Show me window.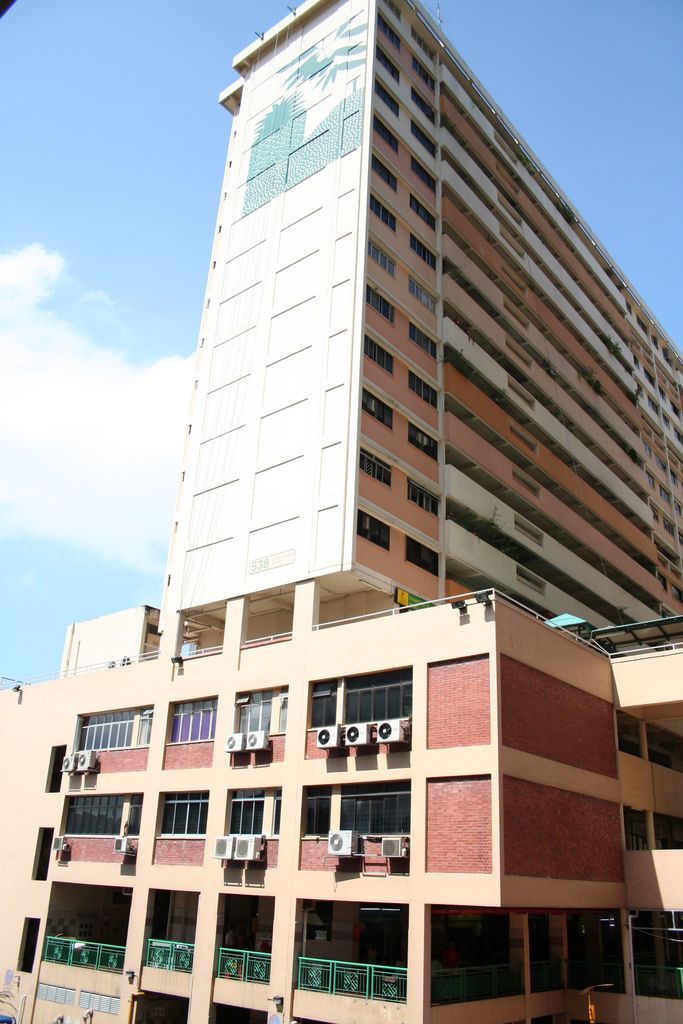
window is here: box(148, 794, 223, 835).
